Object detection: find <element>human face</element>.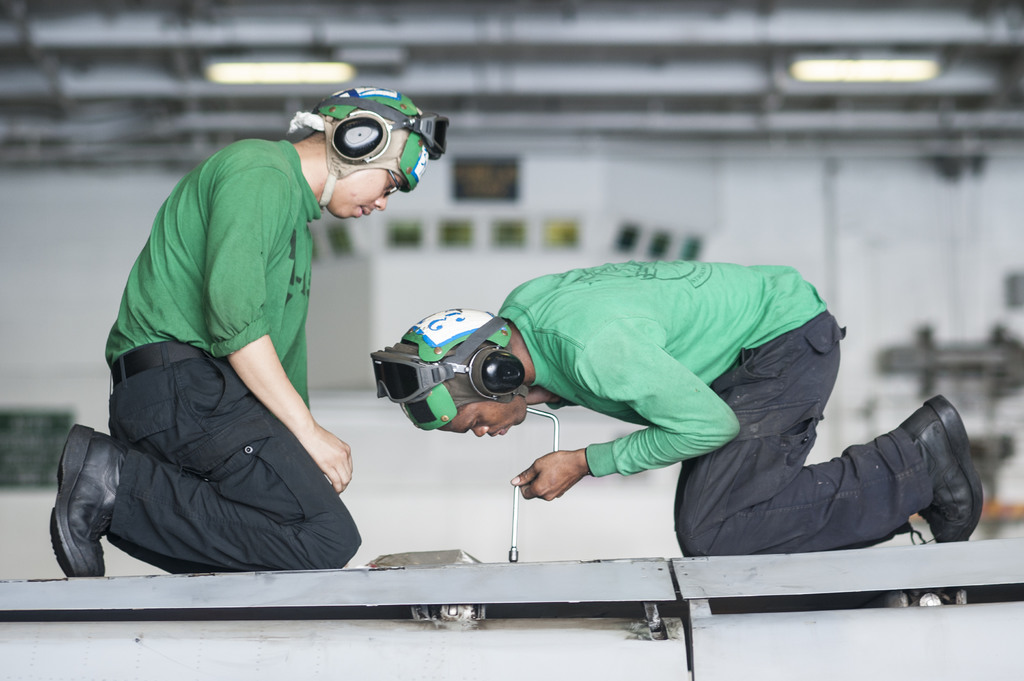
317, 166, 412, 223.
